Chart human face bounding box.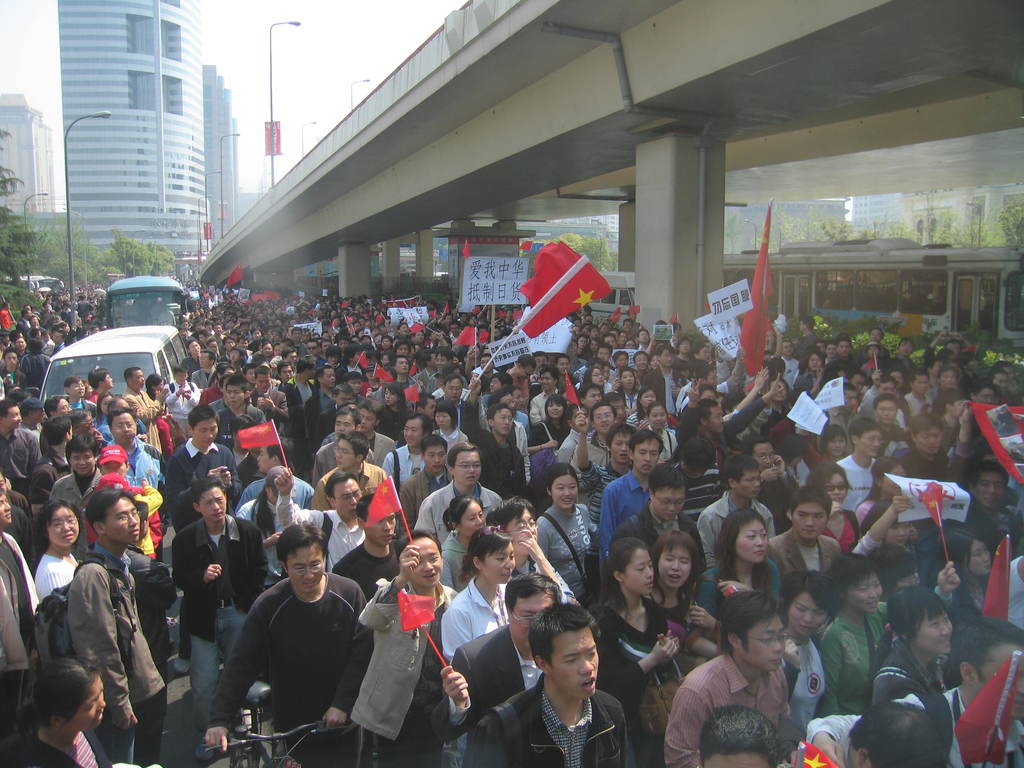
Charted: BBox(918, 427, 940, 455).
